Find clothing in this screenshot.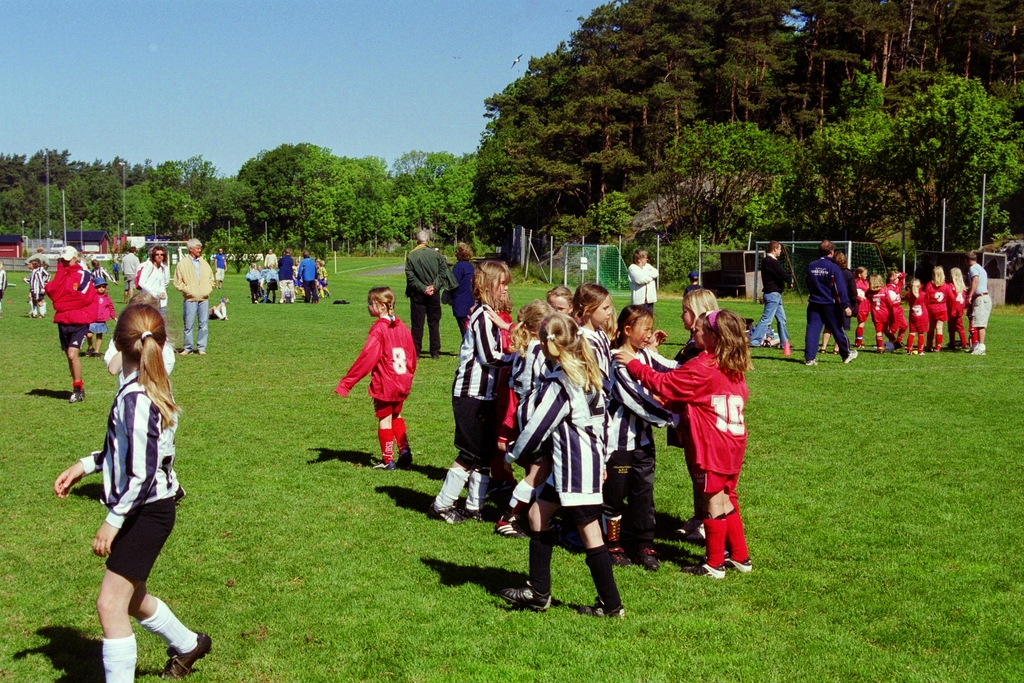
The bounding box for clothing is <box>845,268,869,343</box>.
